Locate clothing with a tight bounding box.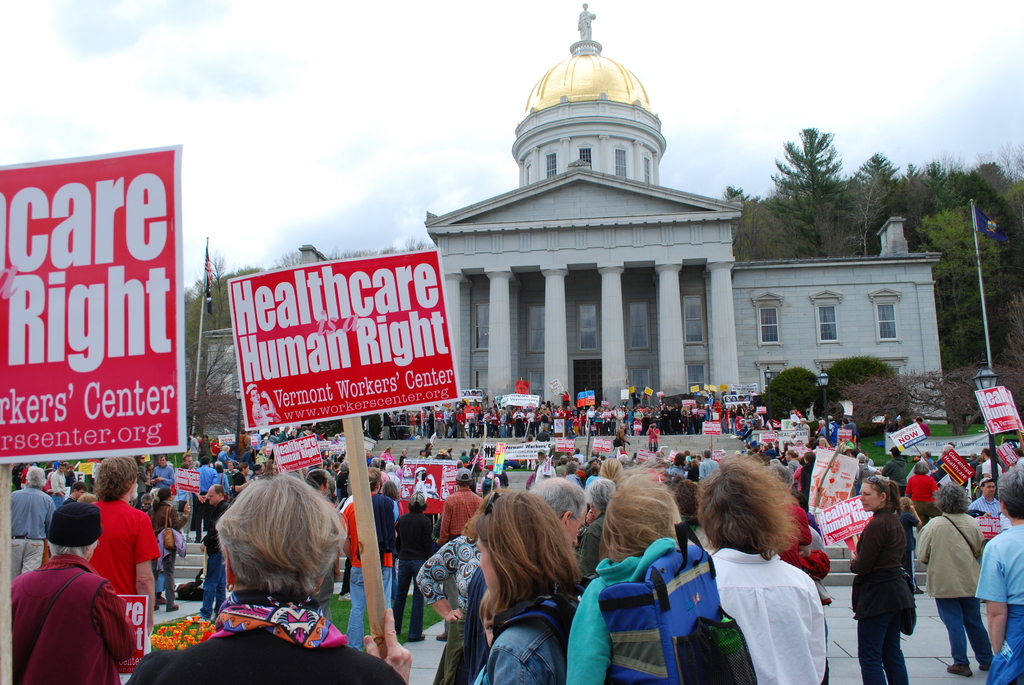
883/418/890/436.
